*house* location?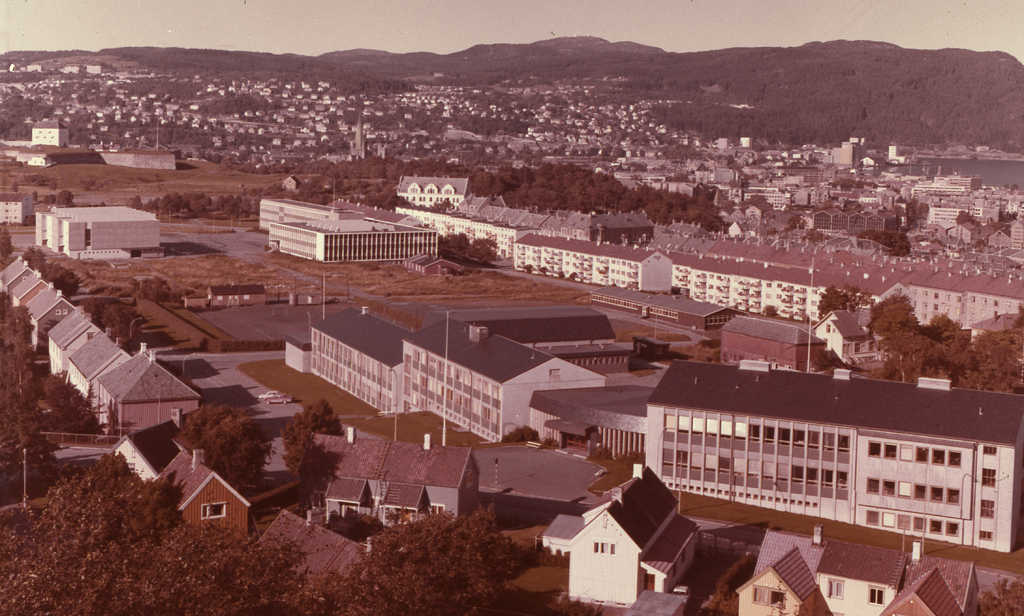
pyautogui.locateOnScreen(399, 318, 604, 444)
